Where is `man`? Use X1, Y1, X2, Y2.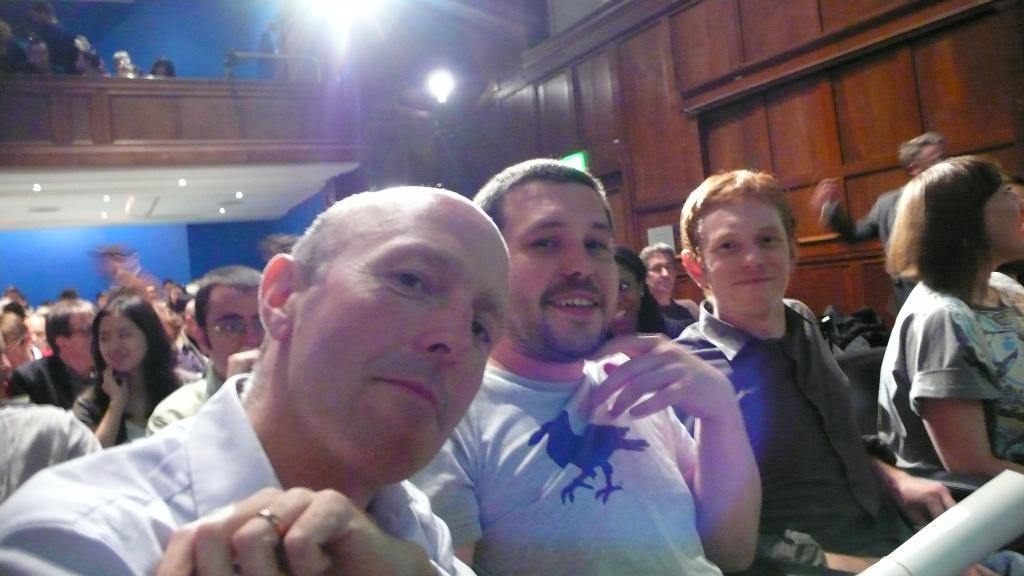
407, 153, 762, 575.
